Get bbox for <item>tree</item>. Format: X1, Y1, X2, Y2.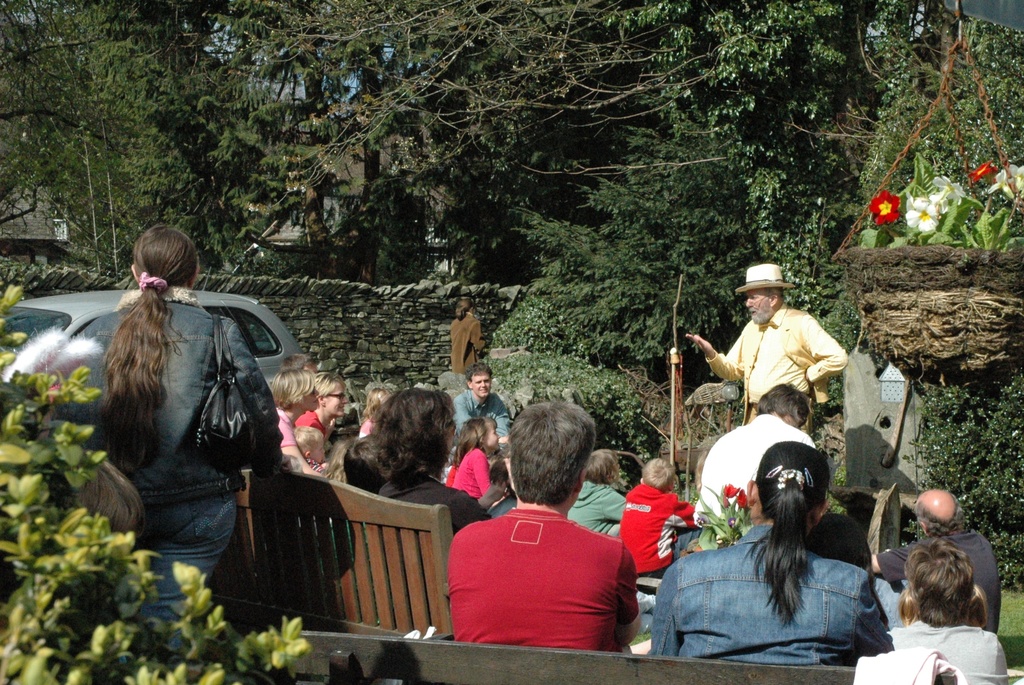
42, 0, 218, 274.
